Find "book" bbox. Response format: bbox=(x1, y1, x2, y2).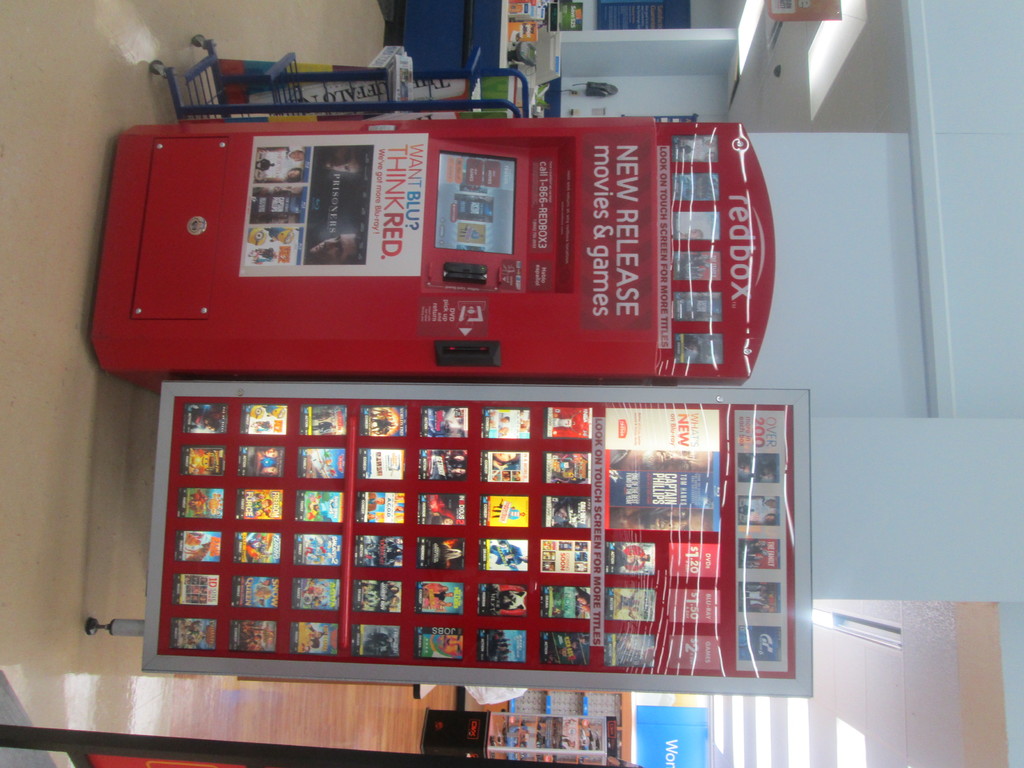
bbox=(540, 632, 591, 666).
